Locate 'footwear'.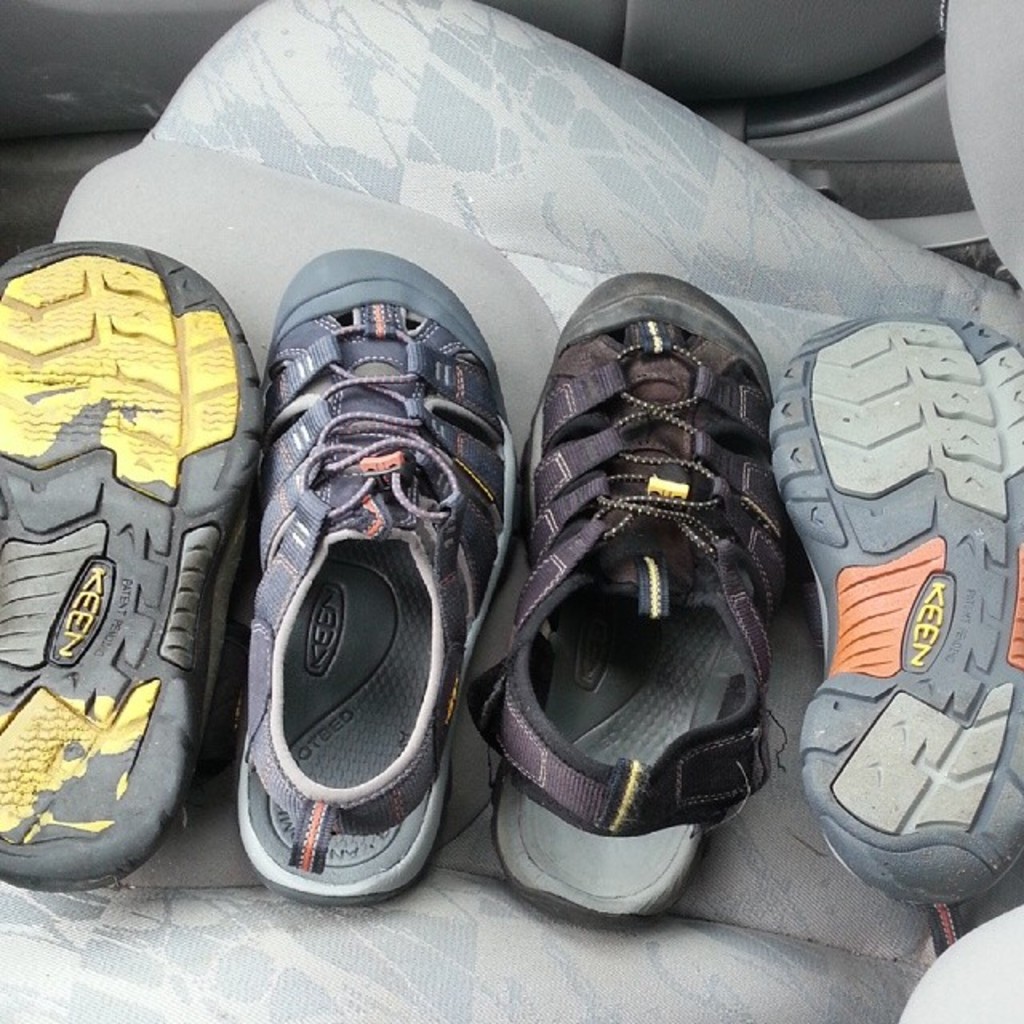
Bounding box: x1=765 y1=310 x2=1022 y2=910.
